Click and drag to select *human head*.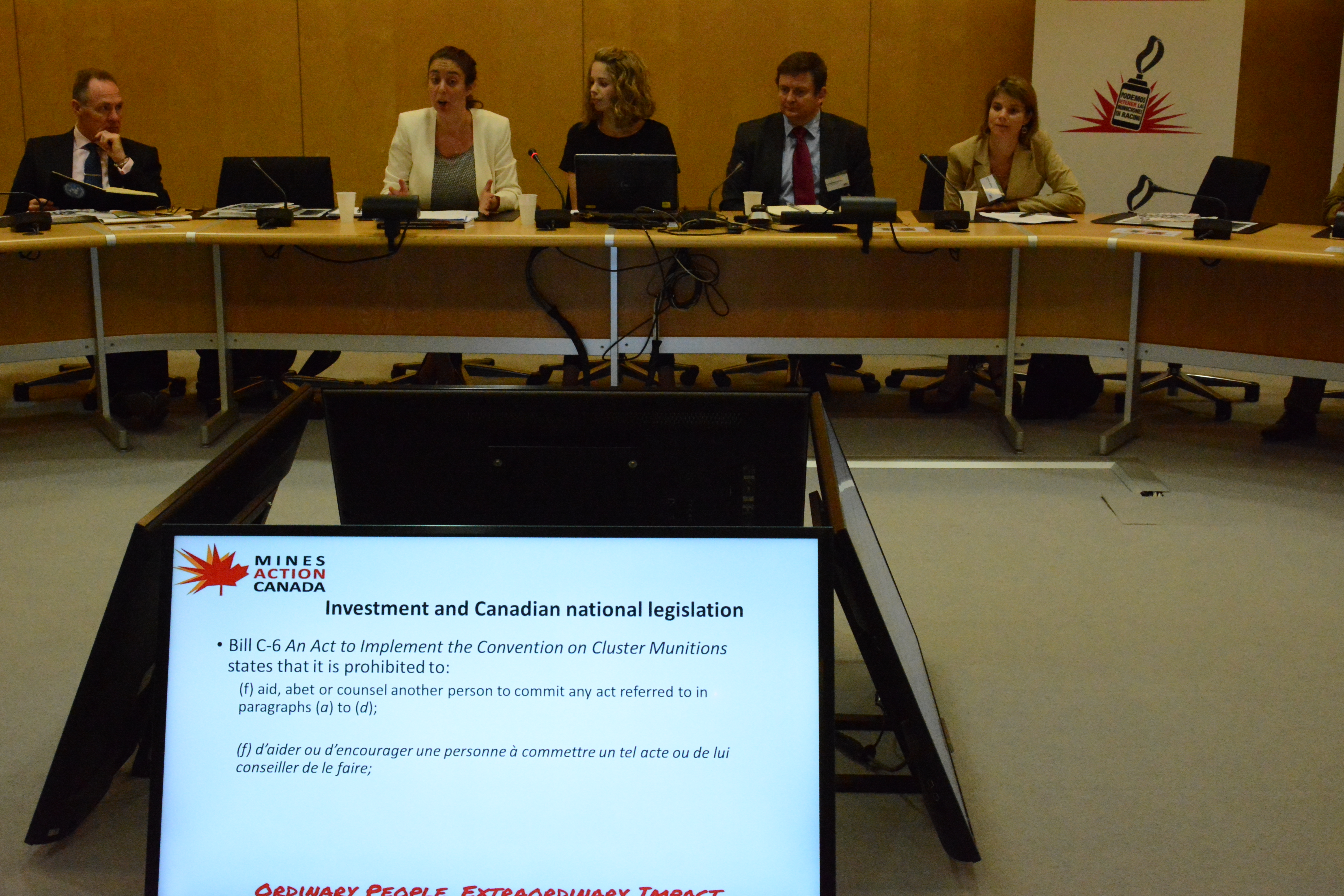
Selection: [220, 17, 233, 32].
